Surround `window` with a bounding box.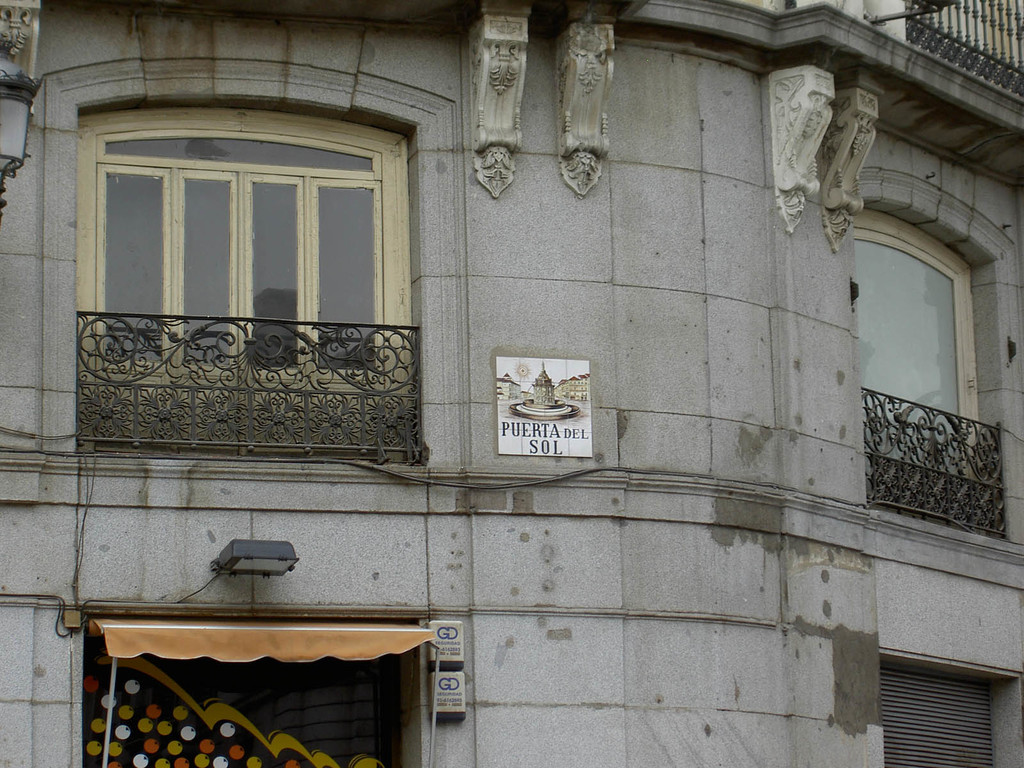
BBox(79, 109, 412, 460).
